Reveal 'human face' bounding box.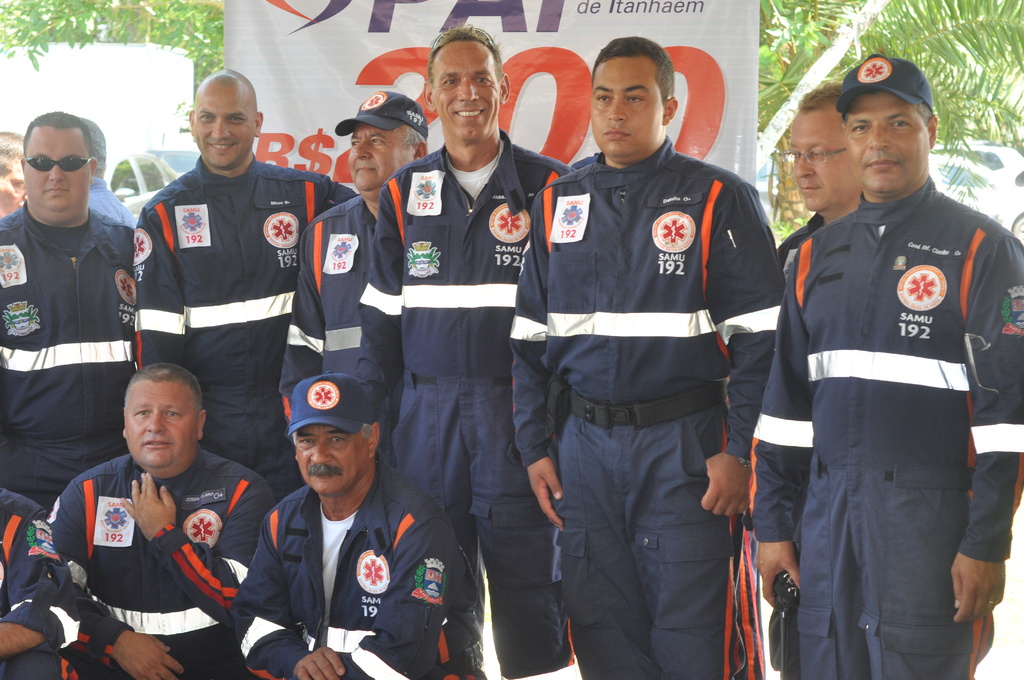
Revealed: detection(127, 383, 192, 463).
